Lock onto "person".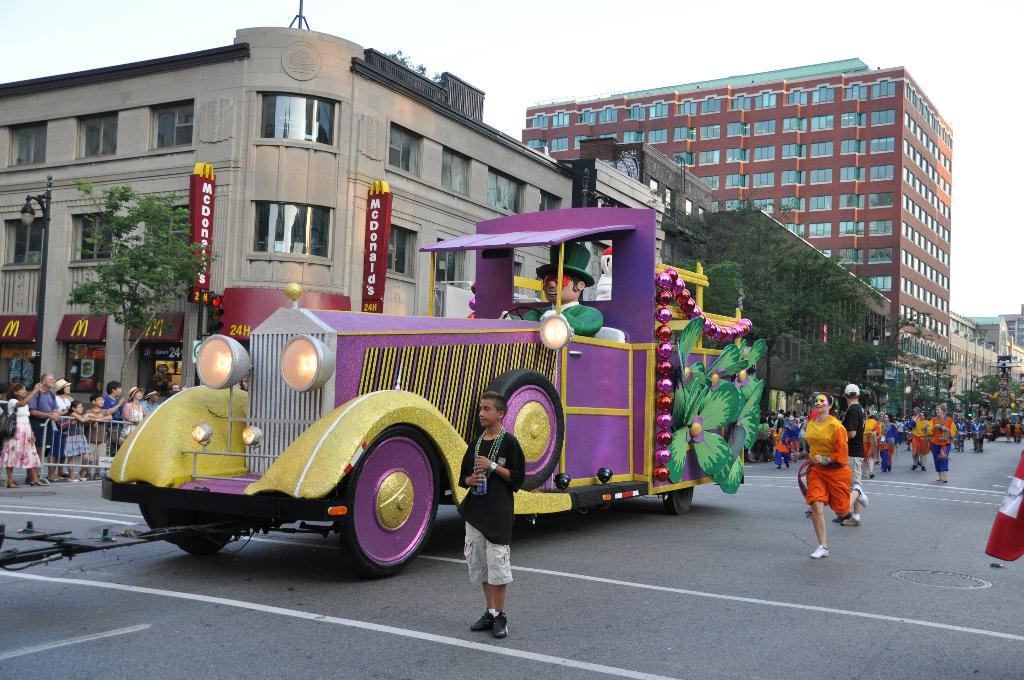
Locked: 0 381 40 490.
